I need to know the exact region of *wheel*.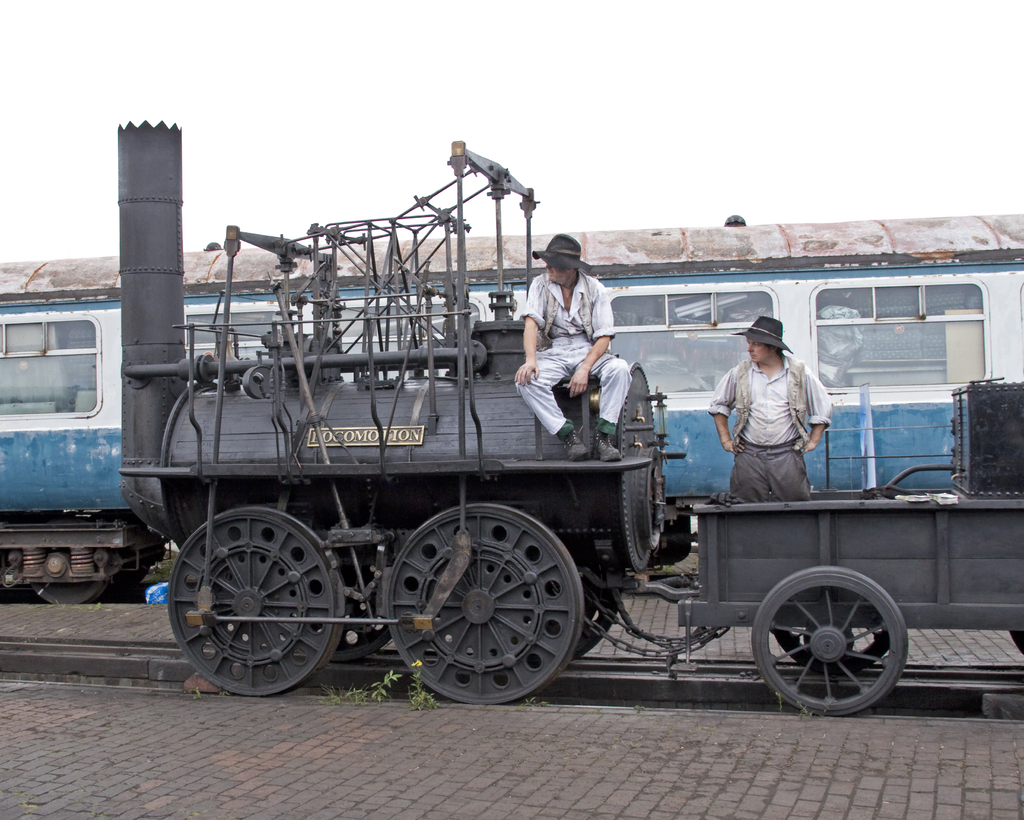
Region: (left=168, top=507, right=357, bottom=696).
